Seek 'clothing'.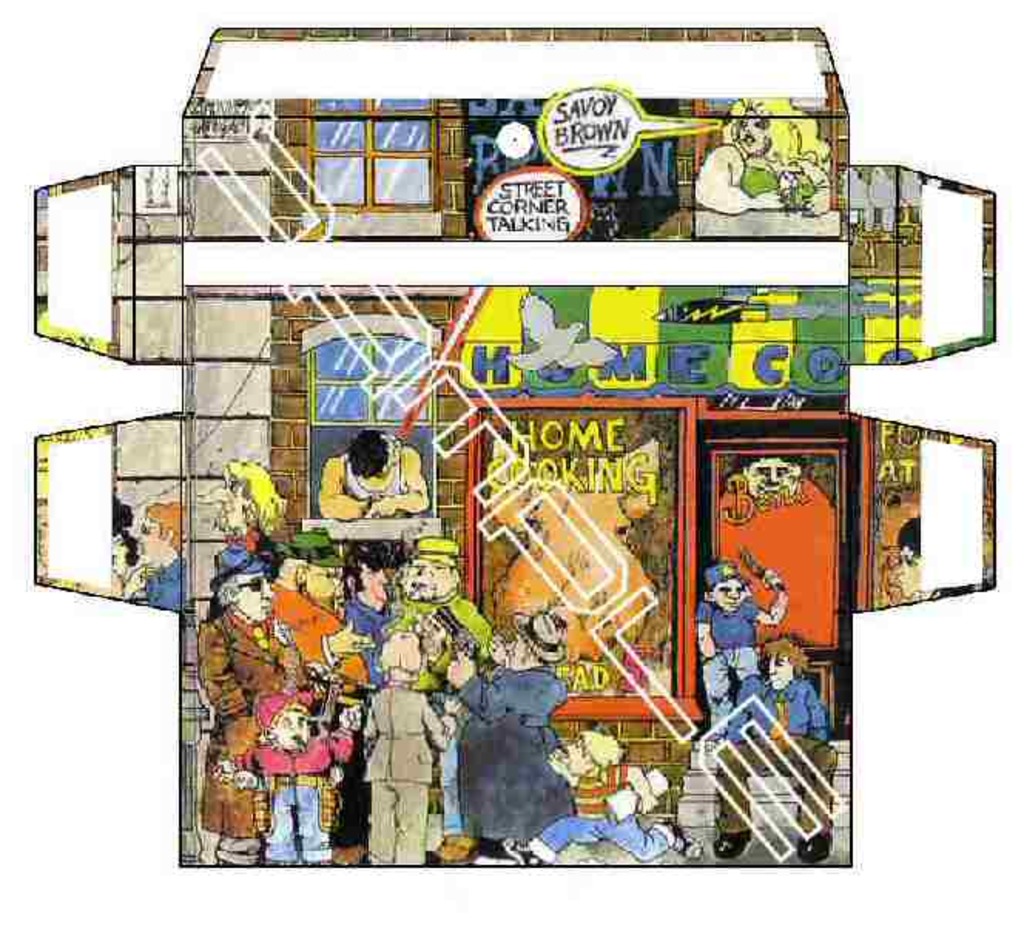
318/442/424/521.
